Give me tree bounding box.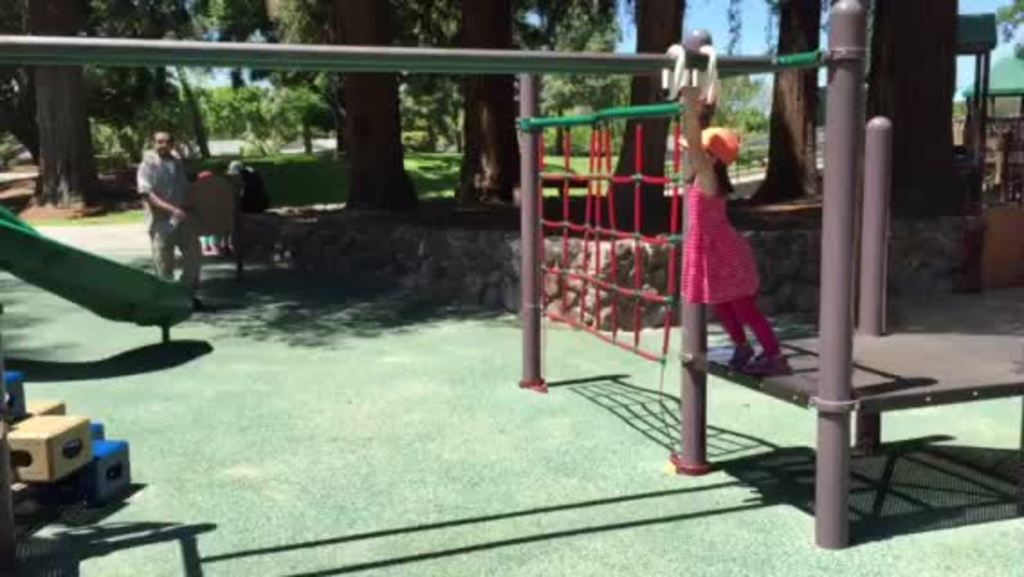
rect(986, 0, 1022, 56).
